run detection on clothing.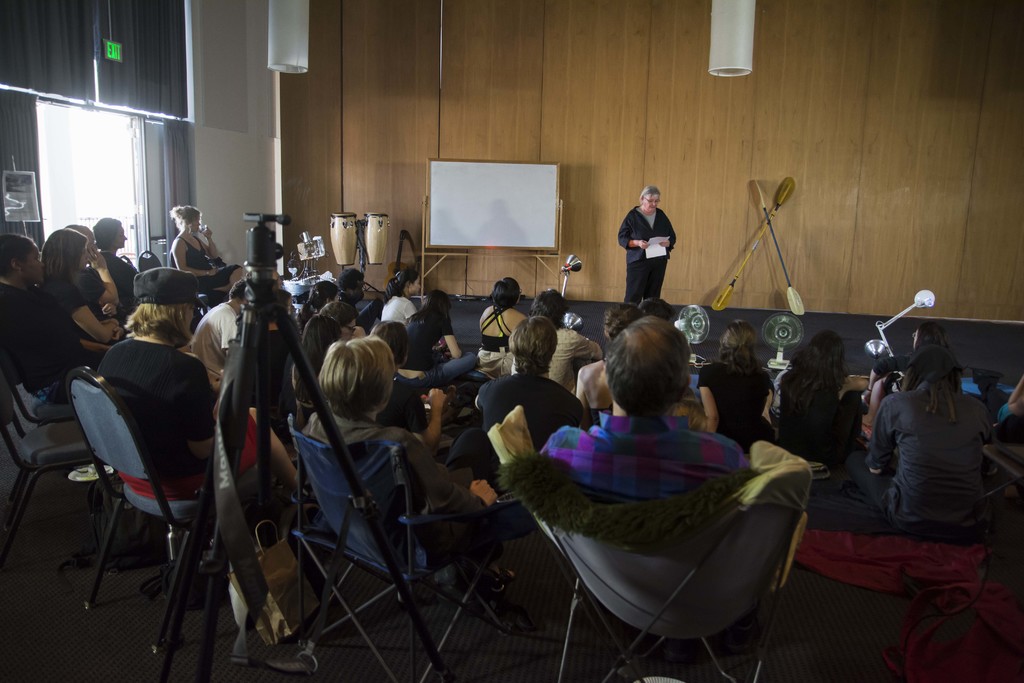
Result: detection(876, 384, 986, 514).
